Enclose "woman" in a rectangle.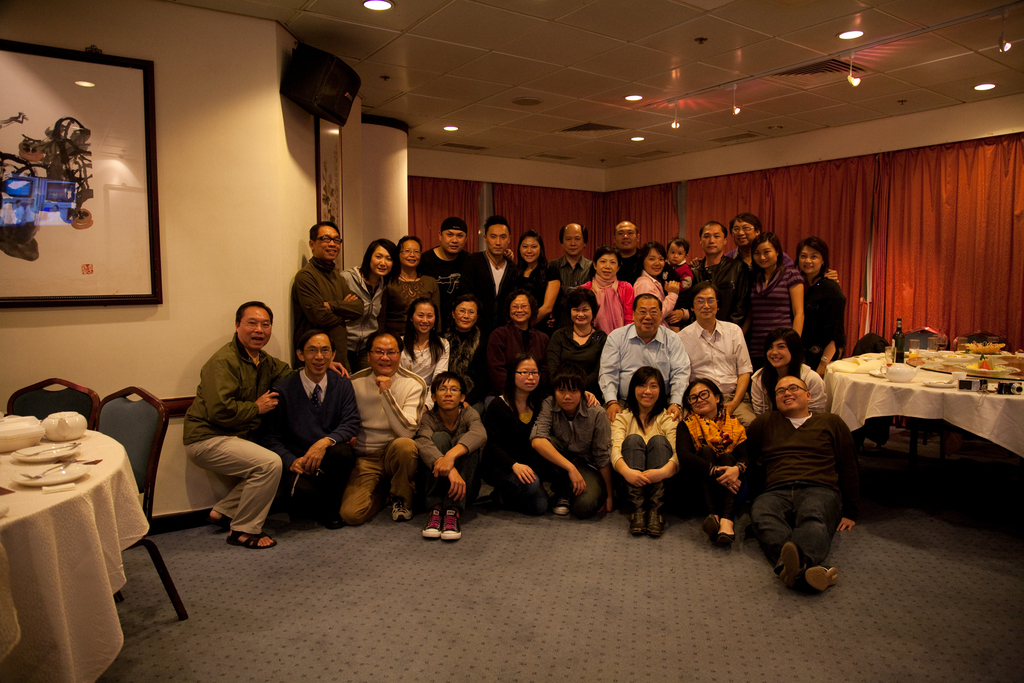
x1=340 y1=238 x2=403 y2=367.
